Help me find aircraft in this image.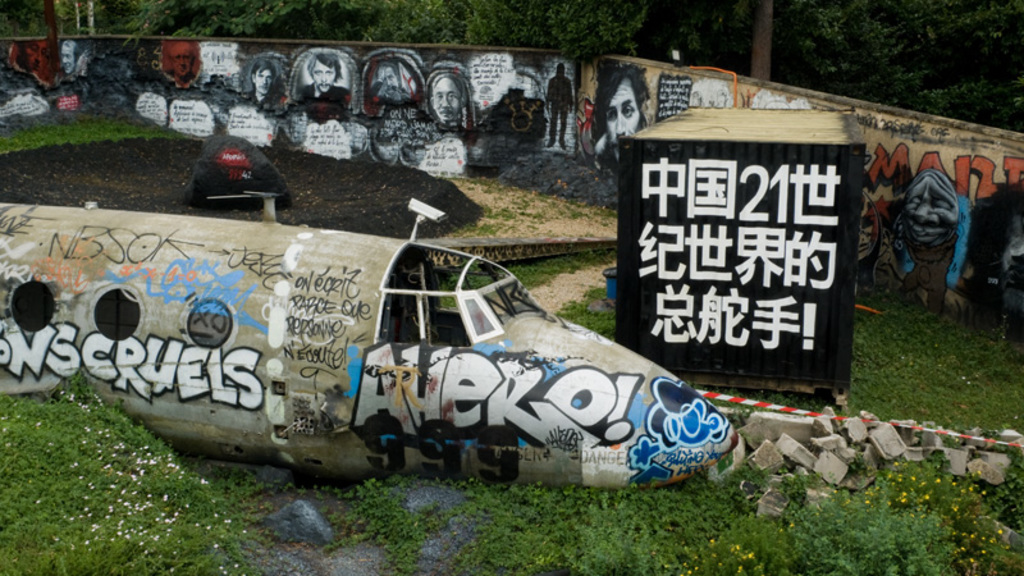
Found it: x1=51 y1=182 x2=759 y2=489.
